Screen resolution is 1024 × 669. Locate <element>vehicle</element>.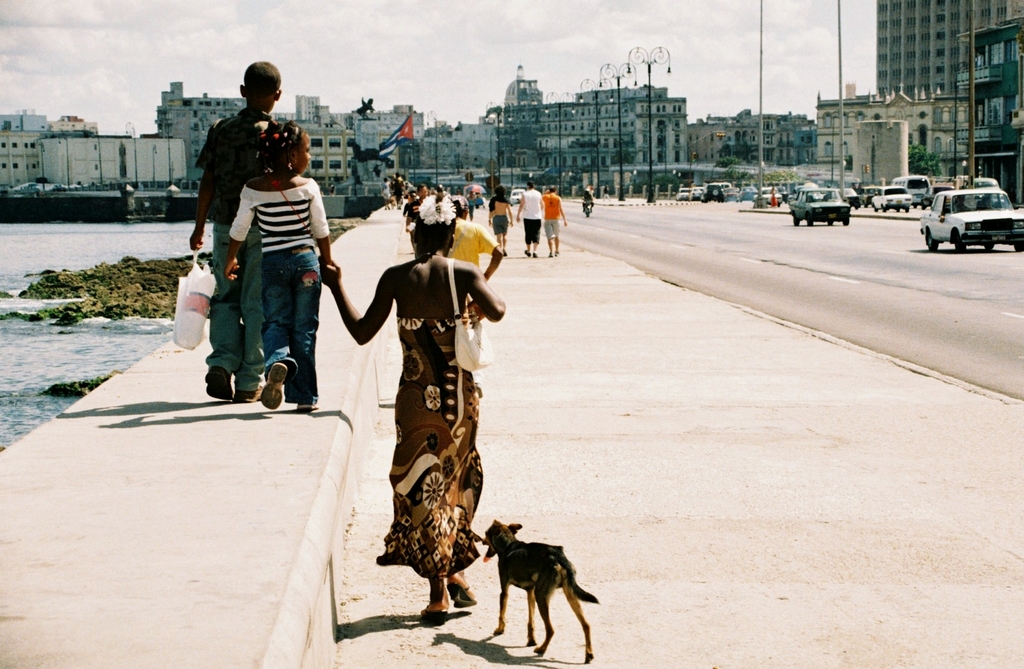
left=790, top=185, right=851, bottom=224.
